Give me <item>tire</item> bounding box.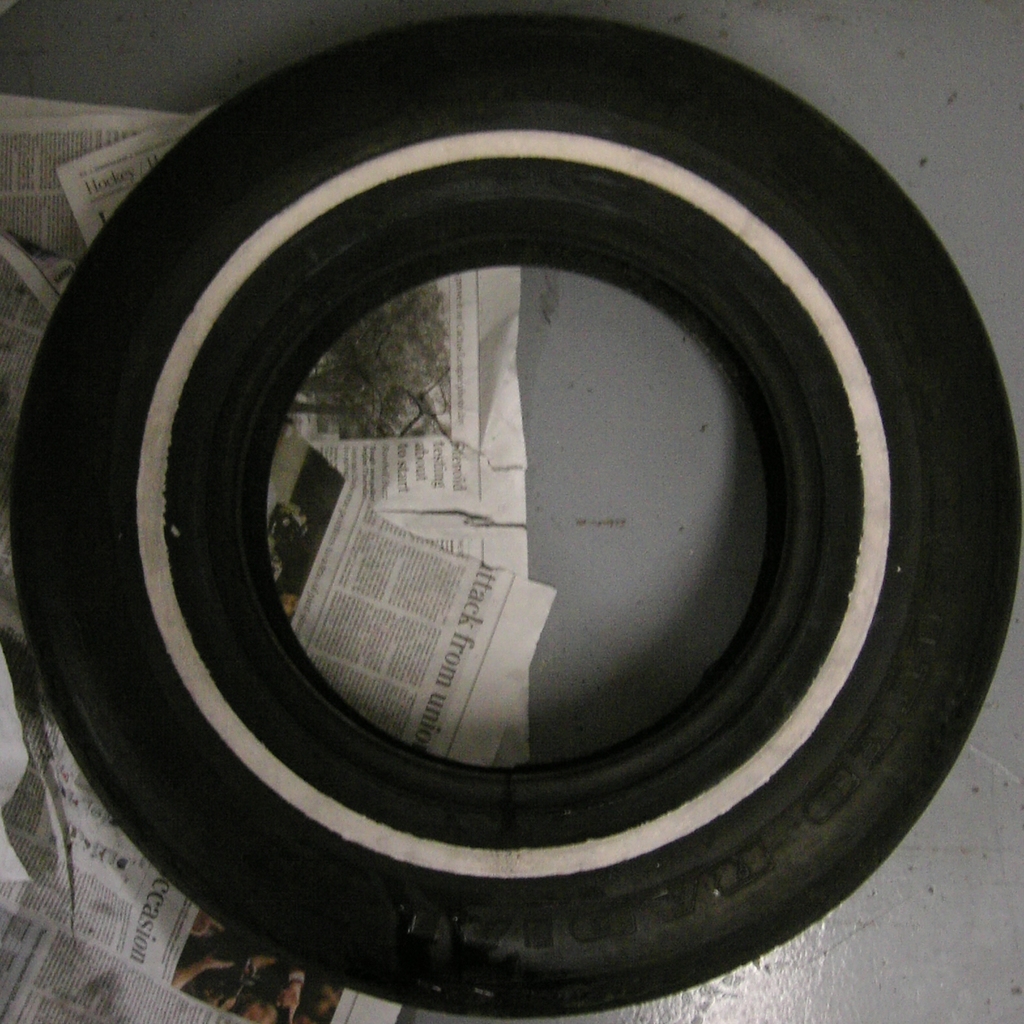
(6, 10, 1023, 1021).
